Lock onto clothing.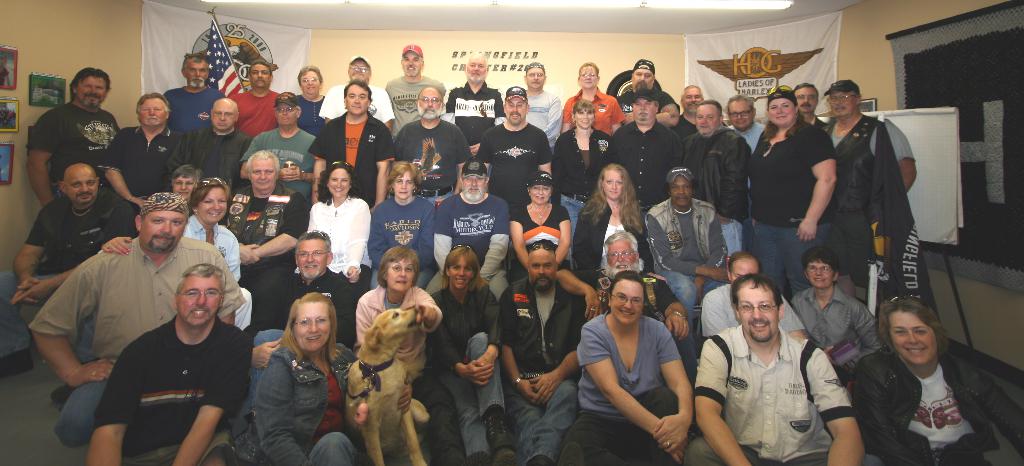
Locked: region(552, 131, 611, 253).
